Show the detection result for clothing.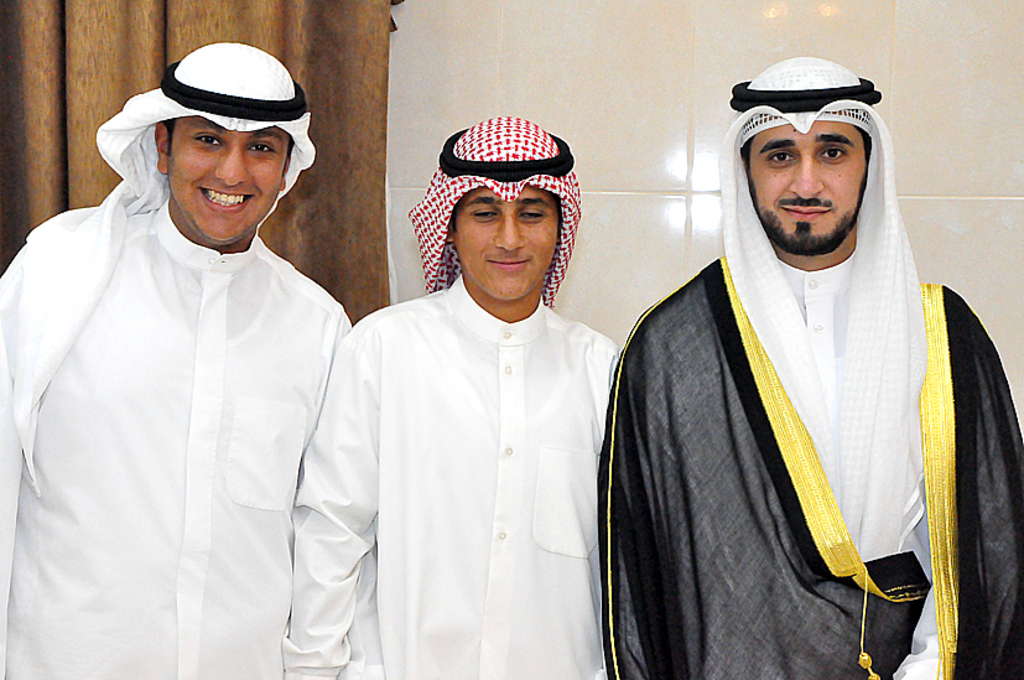
[x1=593, y1=56, x2=1023, y2=679].
